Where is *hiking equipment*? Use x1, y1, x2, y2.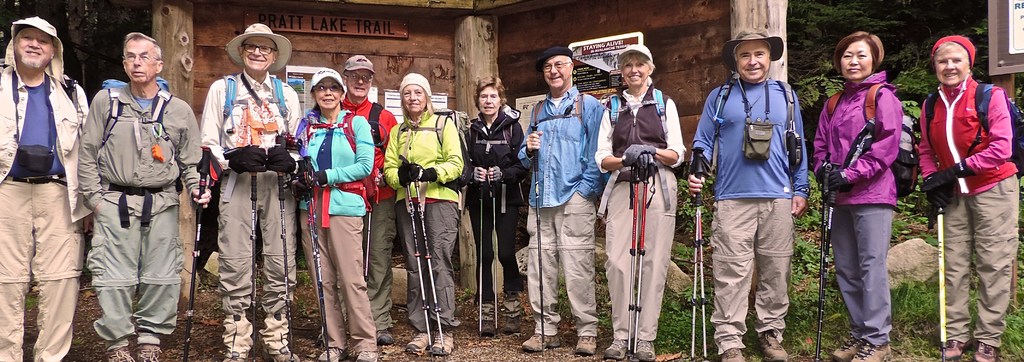
685, 147, 702, 361.
